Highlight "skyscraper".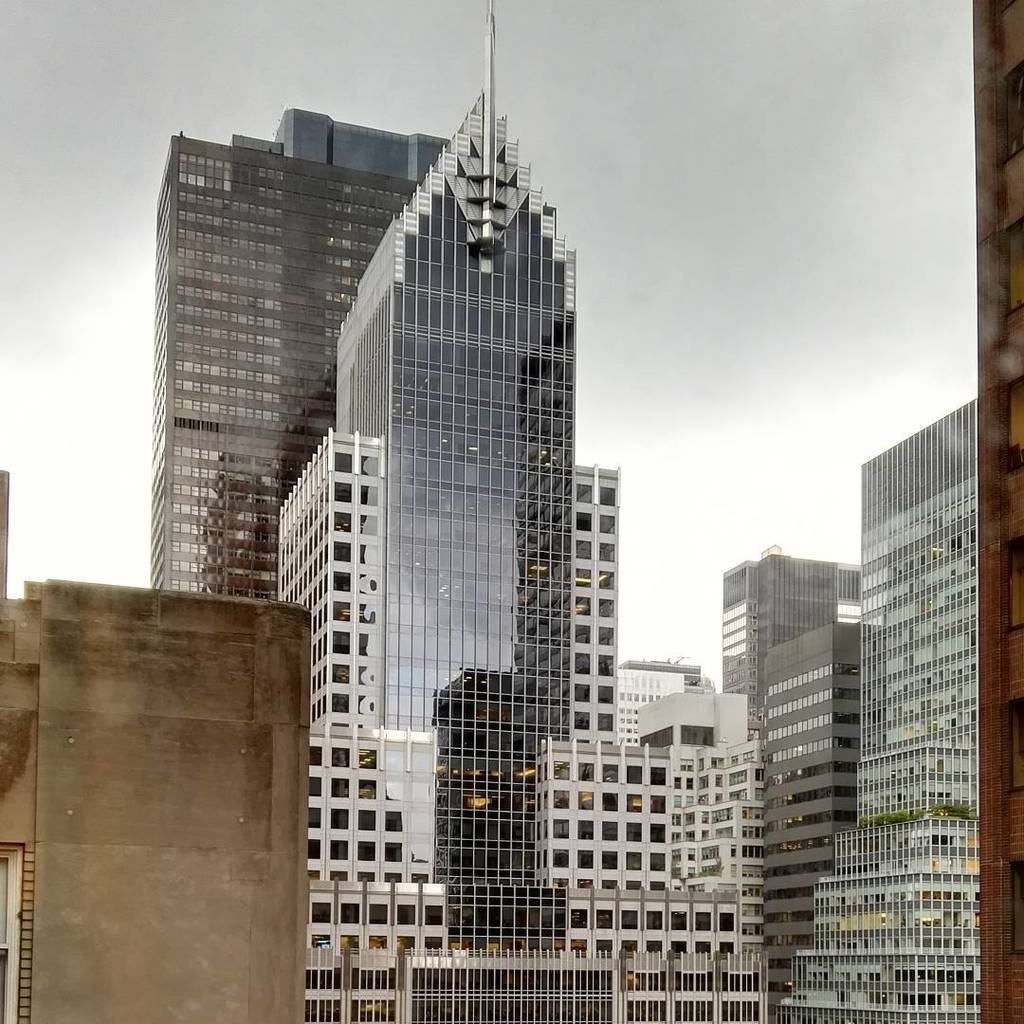
Highlighted region: 147, 94, 456, 591.
